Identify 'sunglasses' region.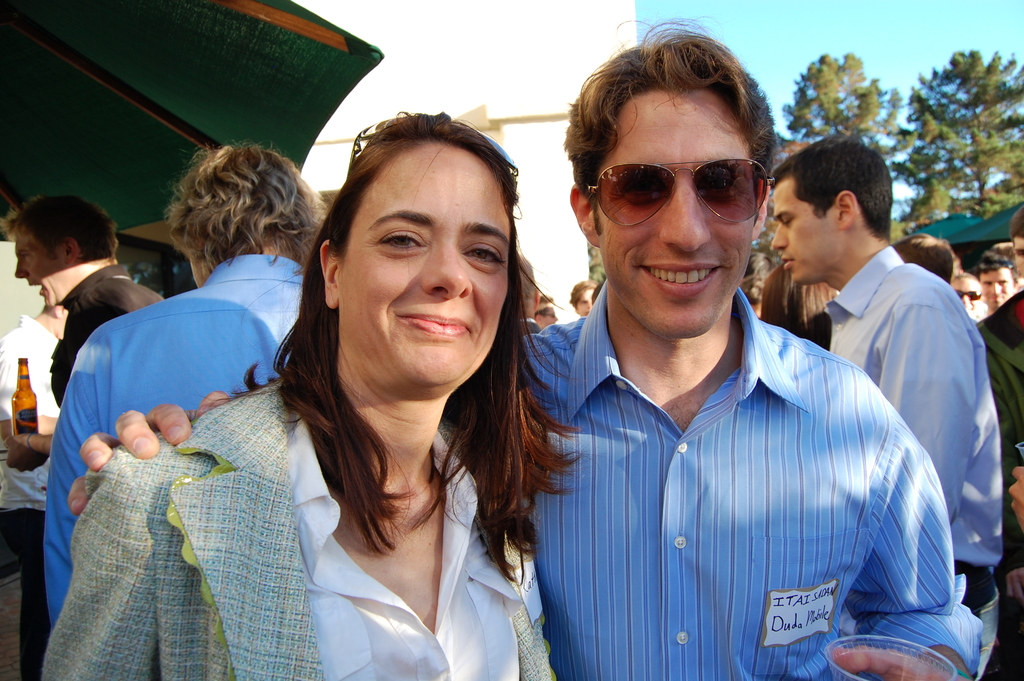
Region: x1=586, y1=155, x2=774, y2=224.
